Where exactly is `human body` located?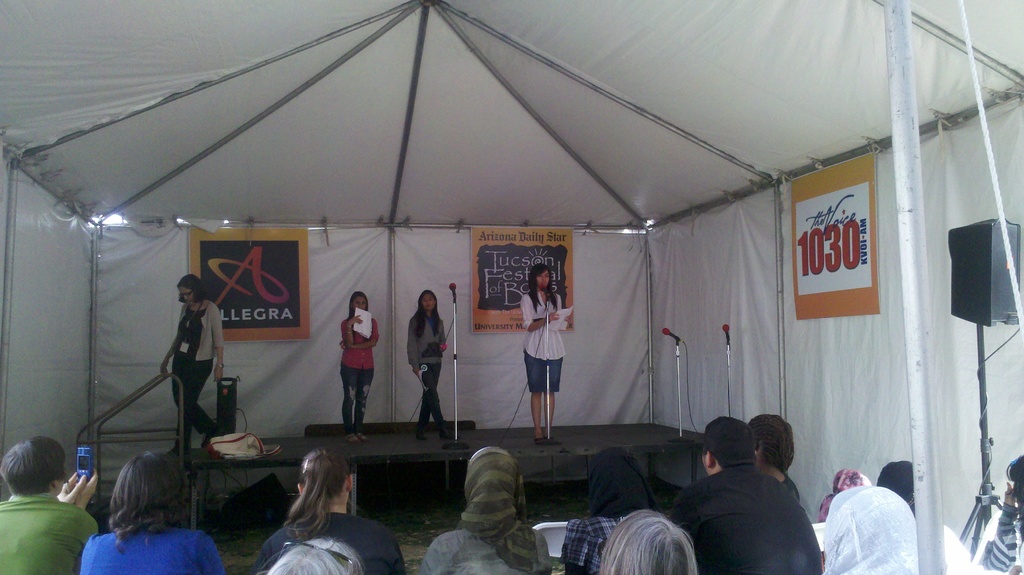
Its bounding box is (left=76, top=521, right=228, bottom=574).
